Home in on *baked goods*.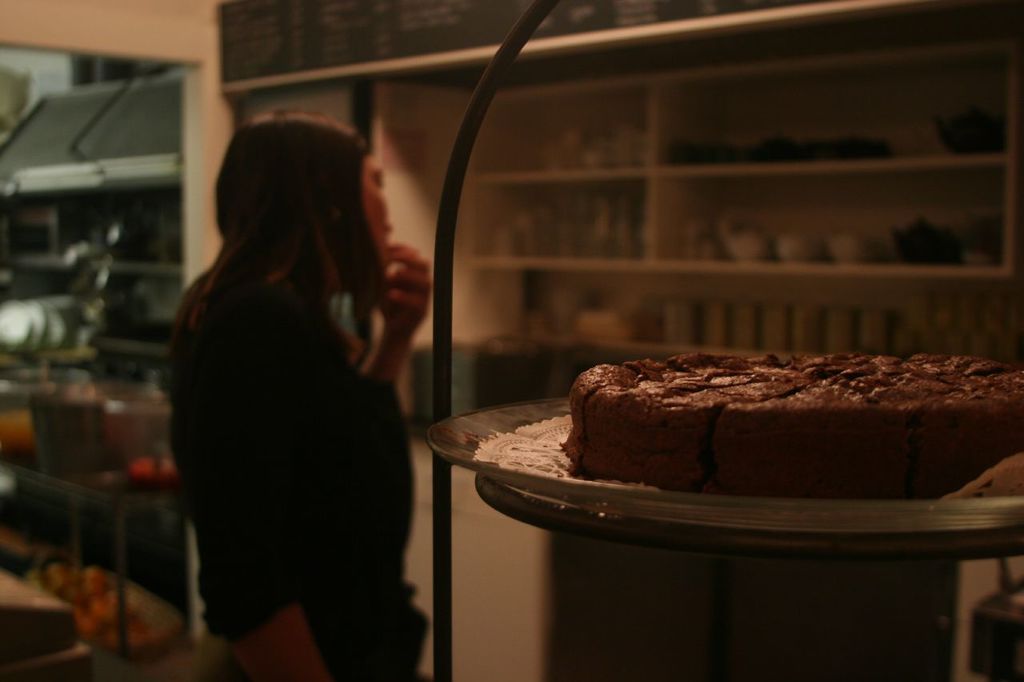
Homed in at (555, 351, 1023, 501).
